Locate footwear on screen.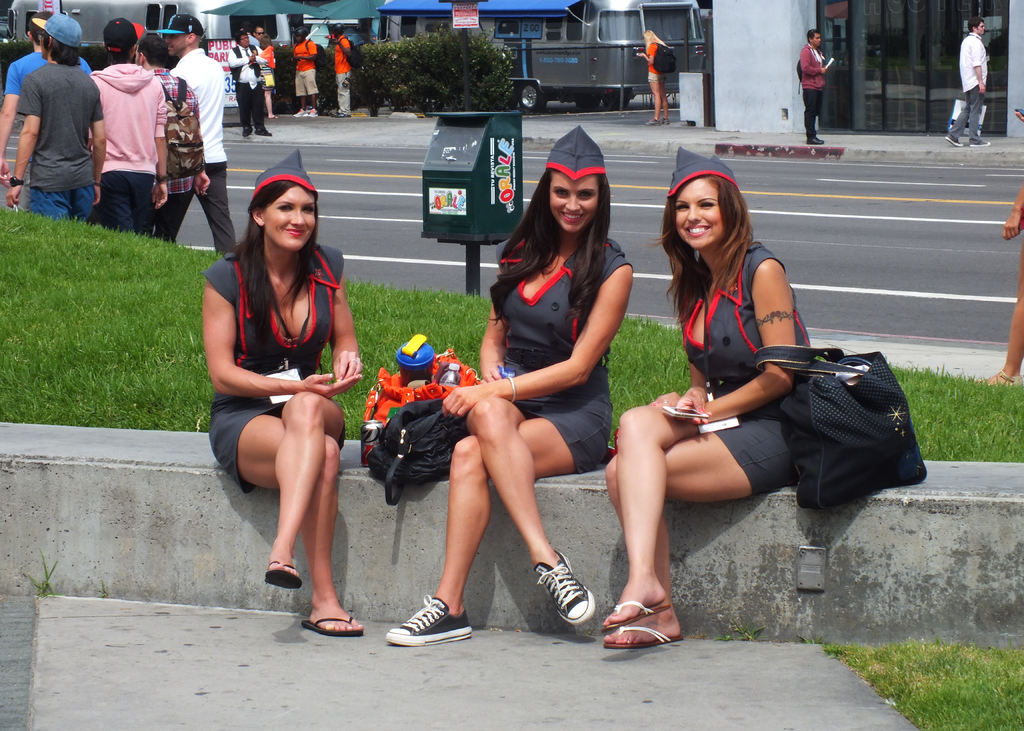
On screen at (x1=599, y1=615, x2=679, y2=653).
